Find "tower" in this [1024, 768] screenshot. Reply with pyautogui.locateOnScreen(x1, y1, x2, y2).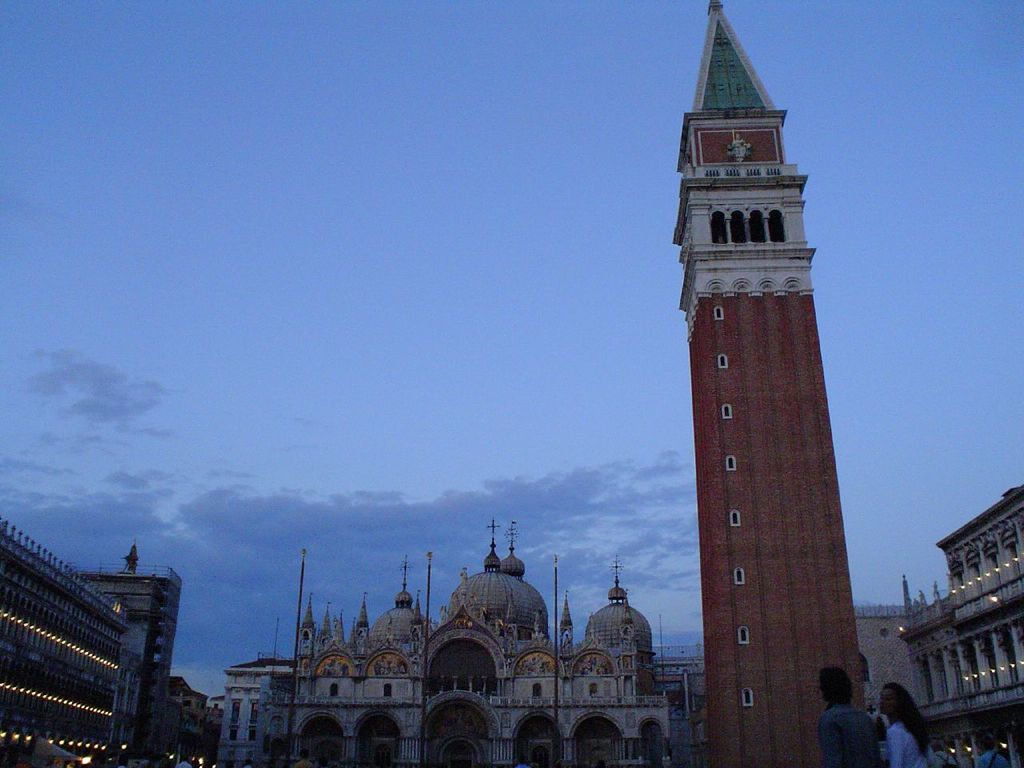
pyautogui.locateOnScreen(282, 518, 663, 730).
